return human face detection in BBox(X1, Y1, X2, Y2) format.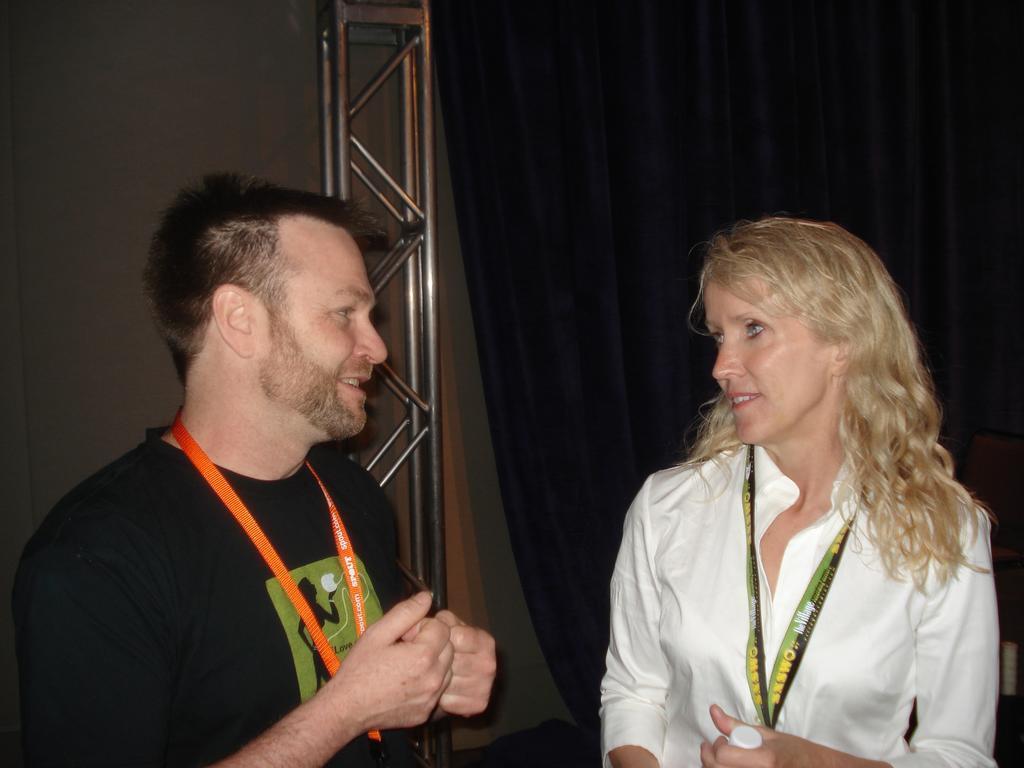
BBox(255, 233, 390, 435).
